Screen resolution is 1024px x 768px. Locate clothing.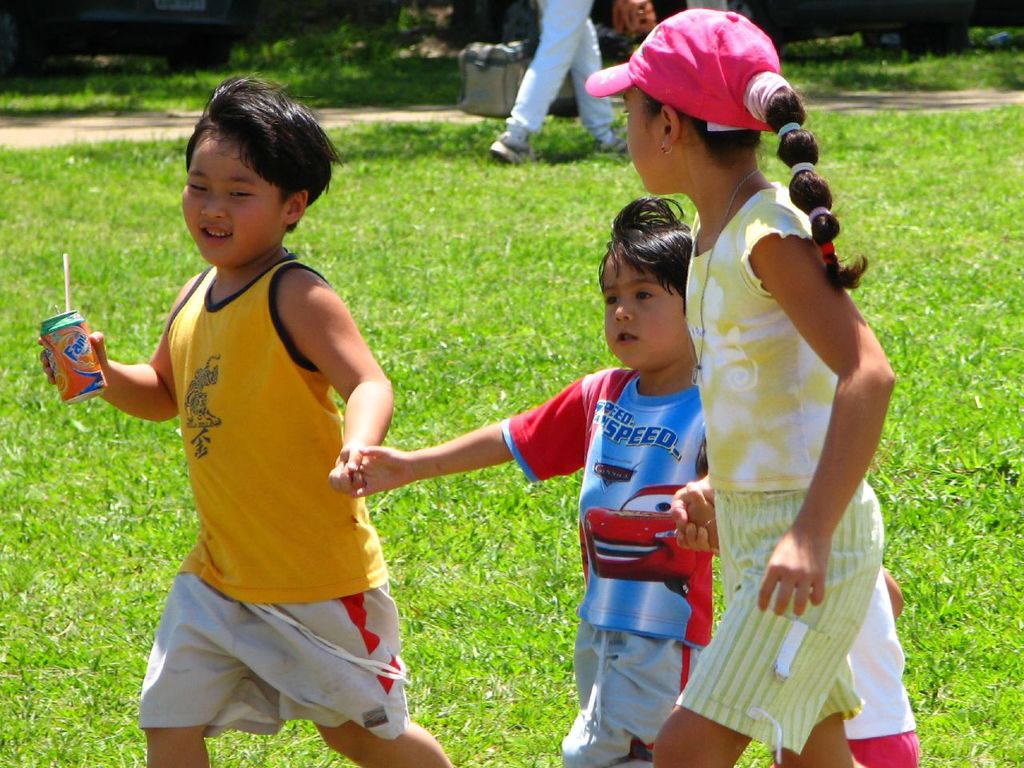
{"x1": 134, "y1": 246, "x2": 411, "y2": 742}.
